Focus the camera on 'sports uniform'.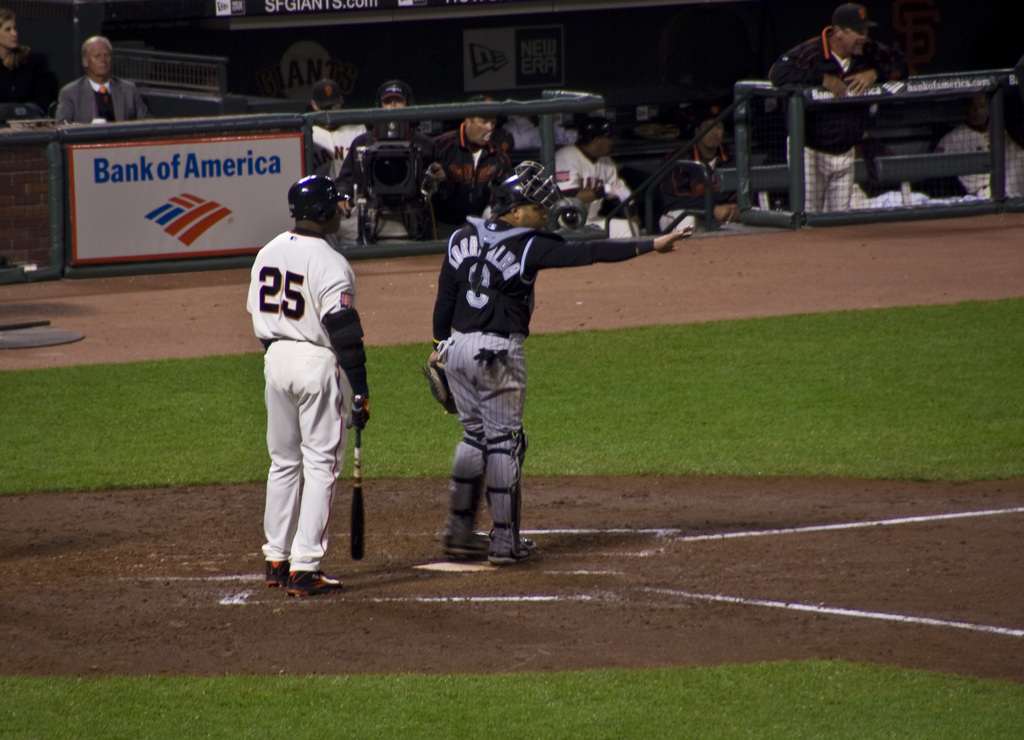
Focus region: bbox=(237, 164, 371, 602).
